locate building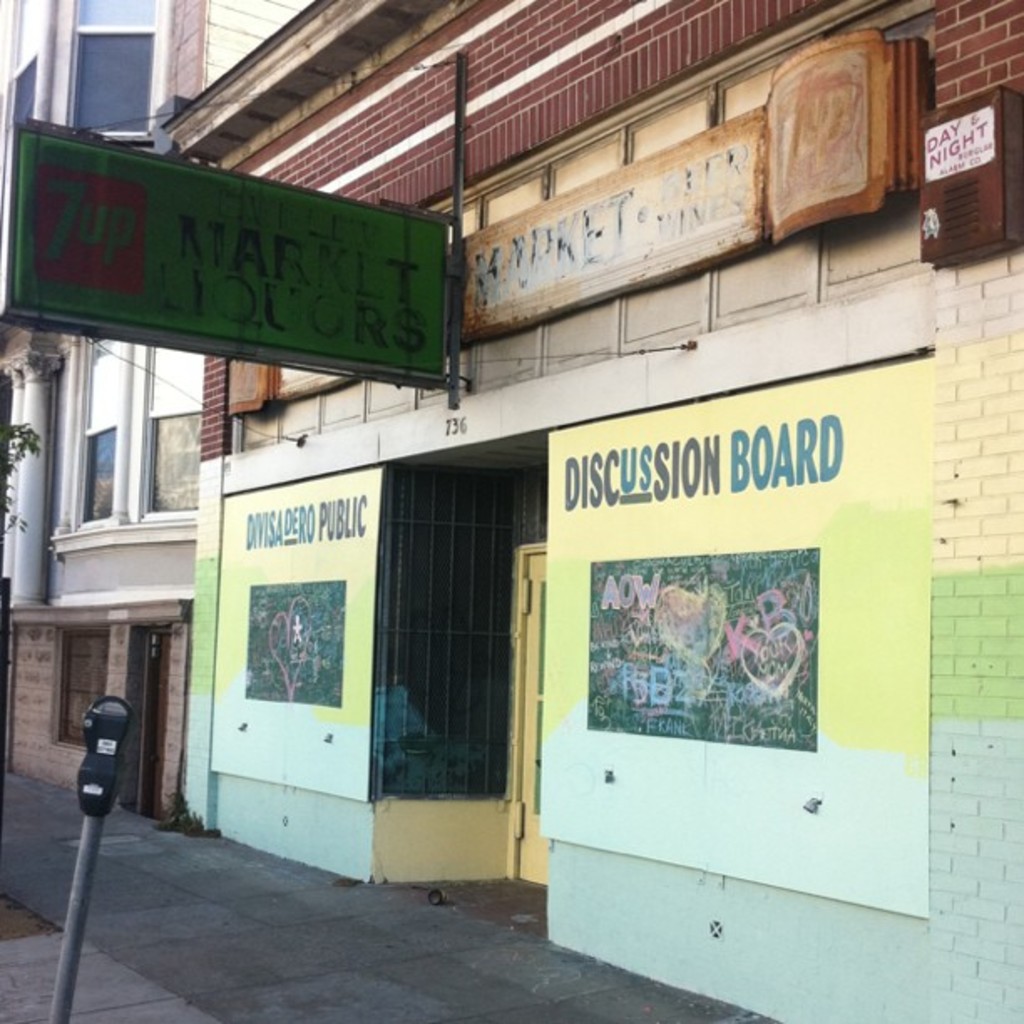
box(2, 0, 305, 820)
